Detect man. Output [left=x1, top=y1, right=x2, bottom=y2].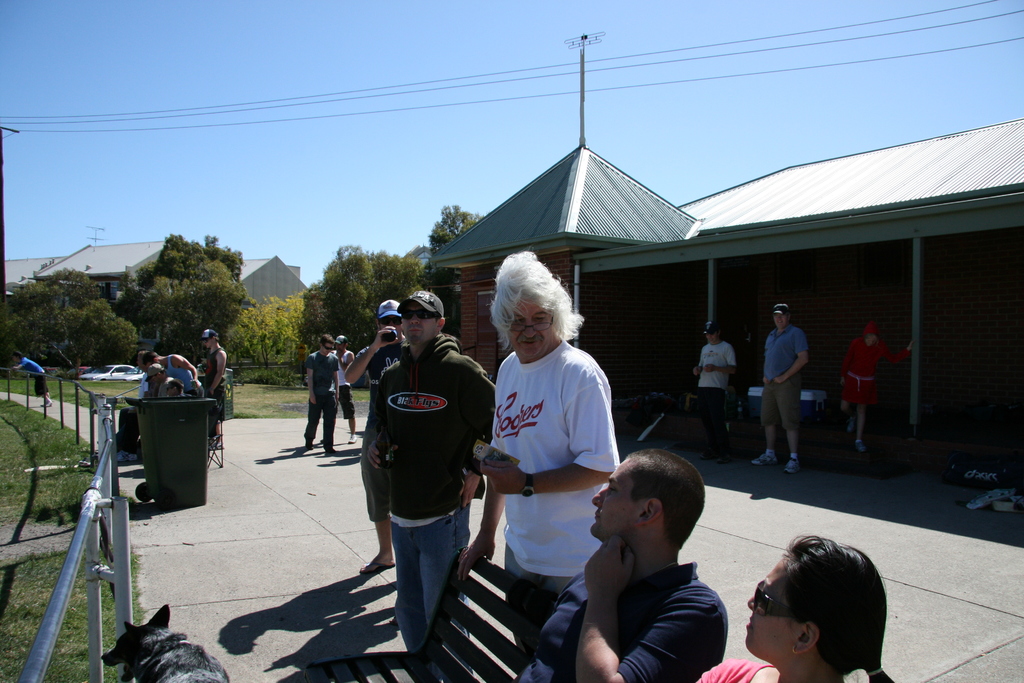
[left=201, top=327, right=236, bottom=449].
